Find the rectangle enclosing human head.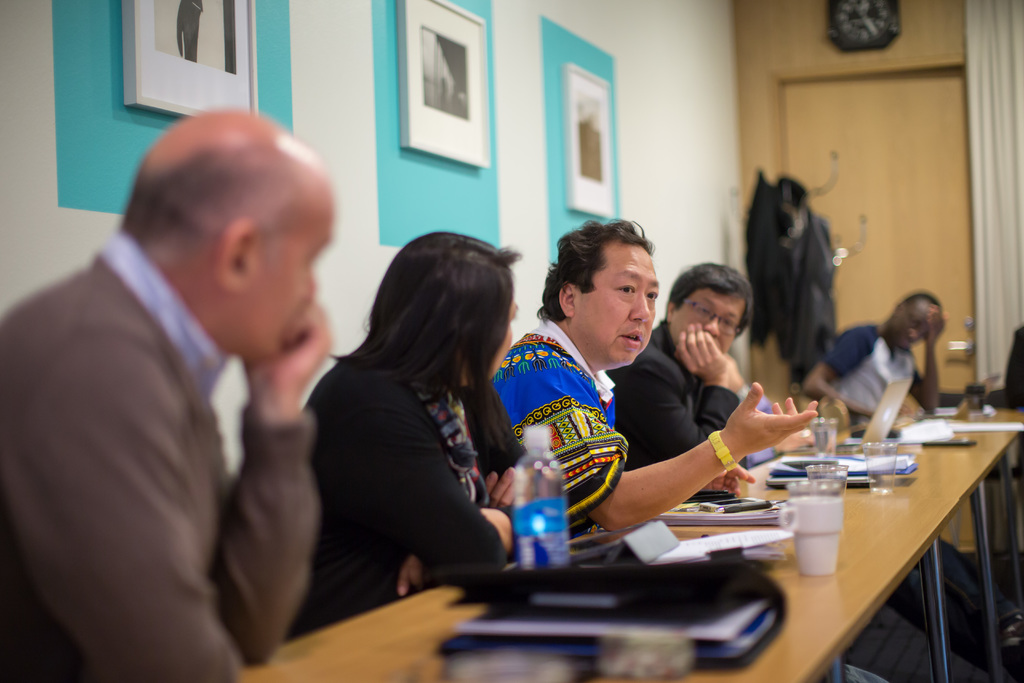
<bbox>548, 217, 665, 361</bbox>.
